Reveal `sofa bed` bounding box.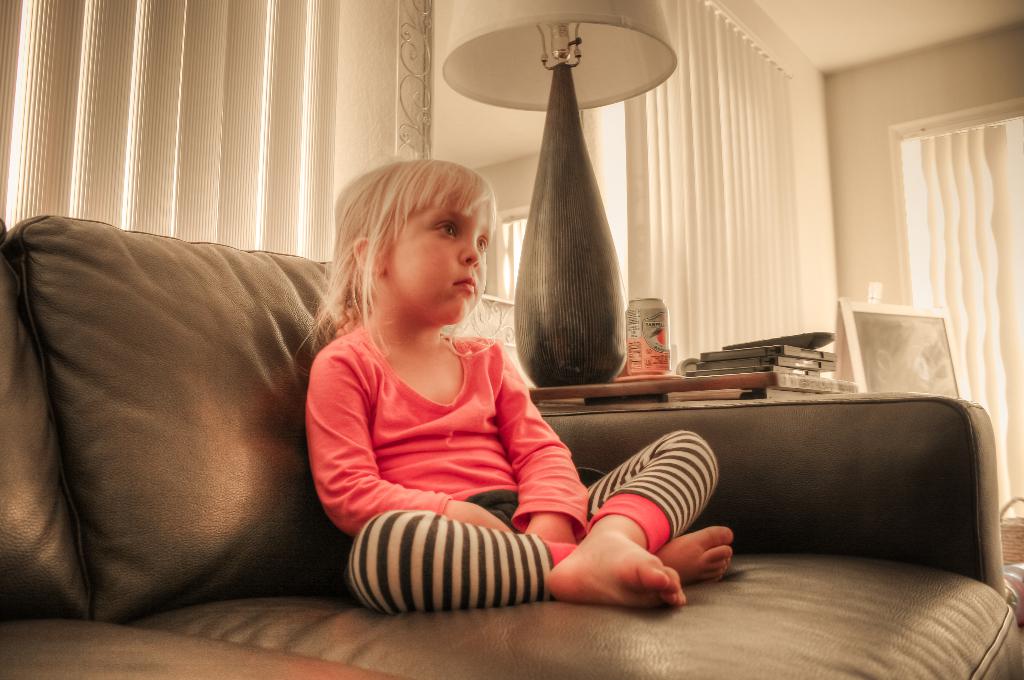
Revealed: Rect(0, 208, 1023, 679).
